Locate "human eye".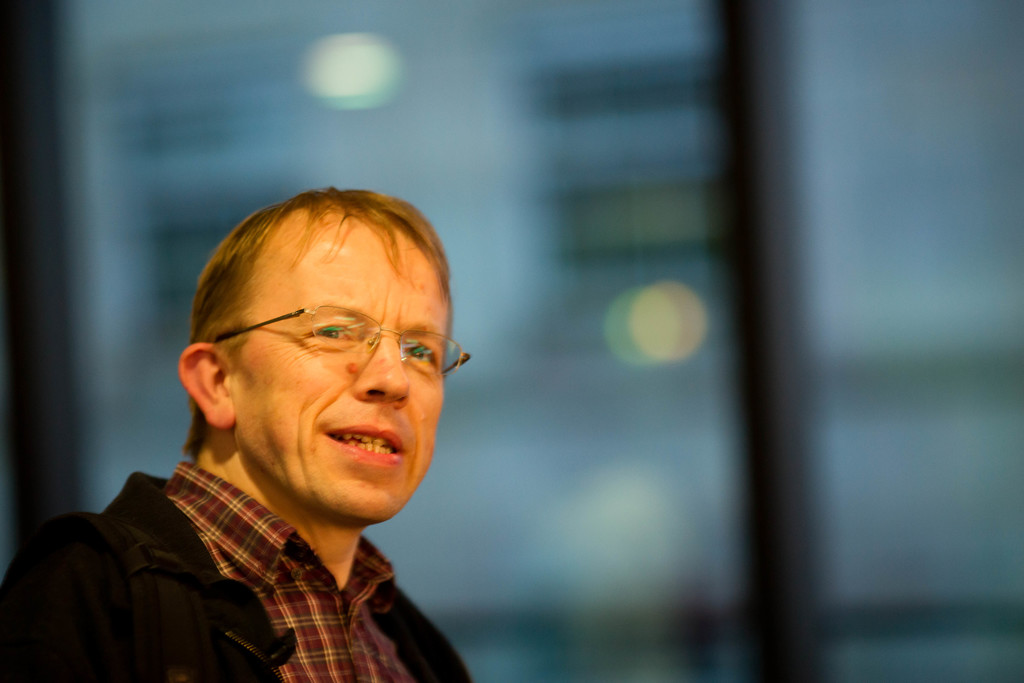
Bounding box: detection(400, 341, 440, 366).
